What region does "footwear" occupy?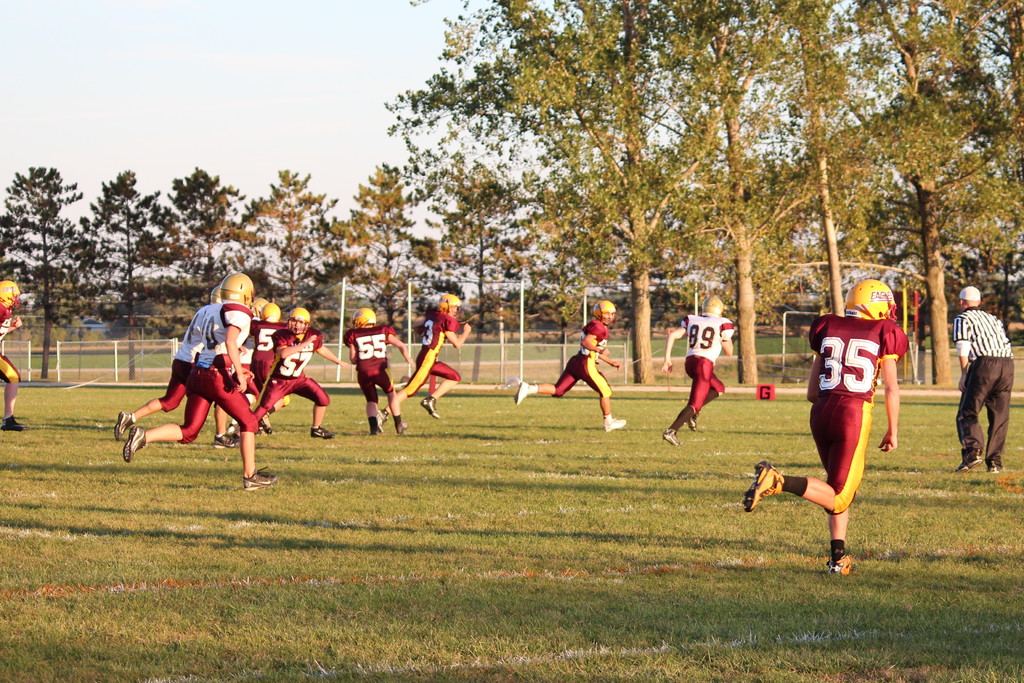
214, 433, 235, 448.
